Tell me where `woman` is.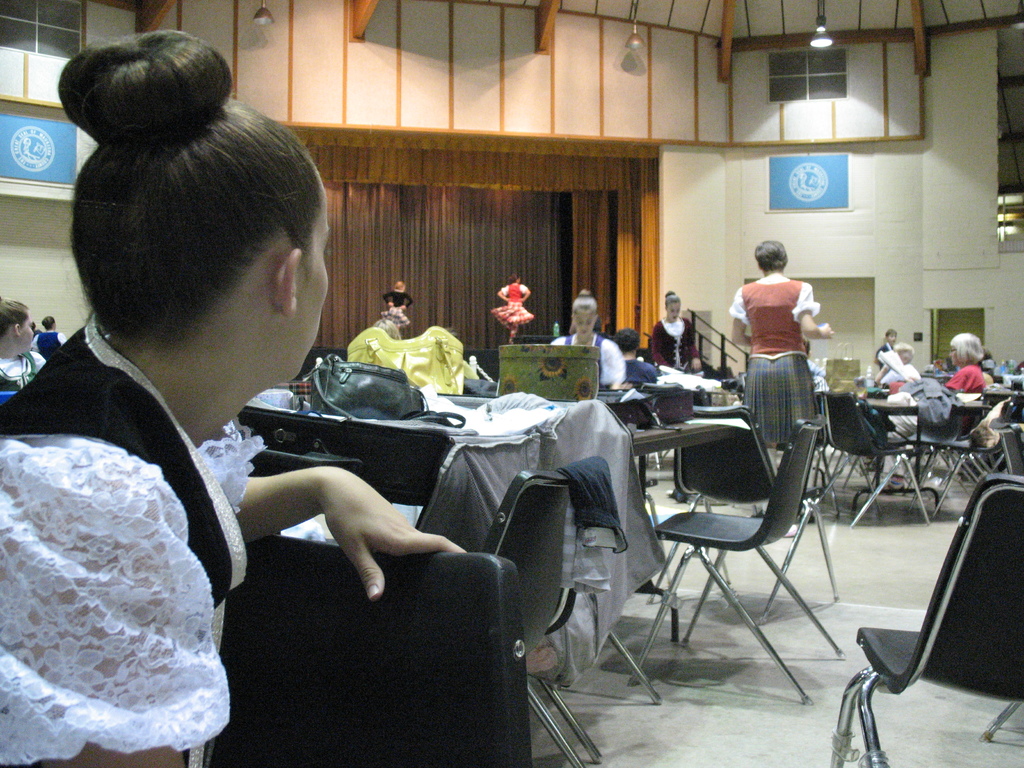
`woman` is at Rect(938, 328, 984, 399).
